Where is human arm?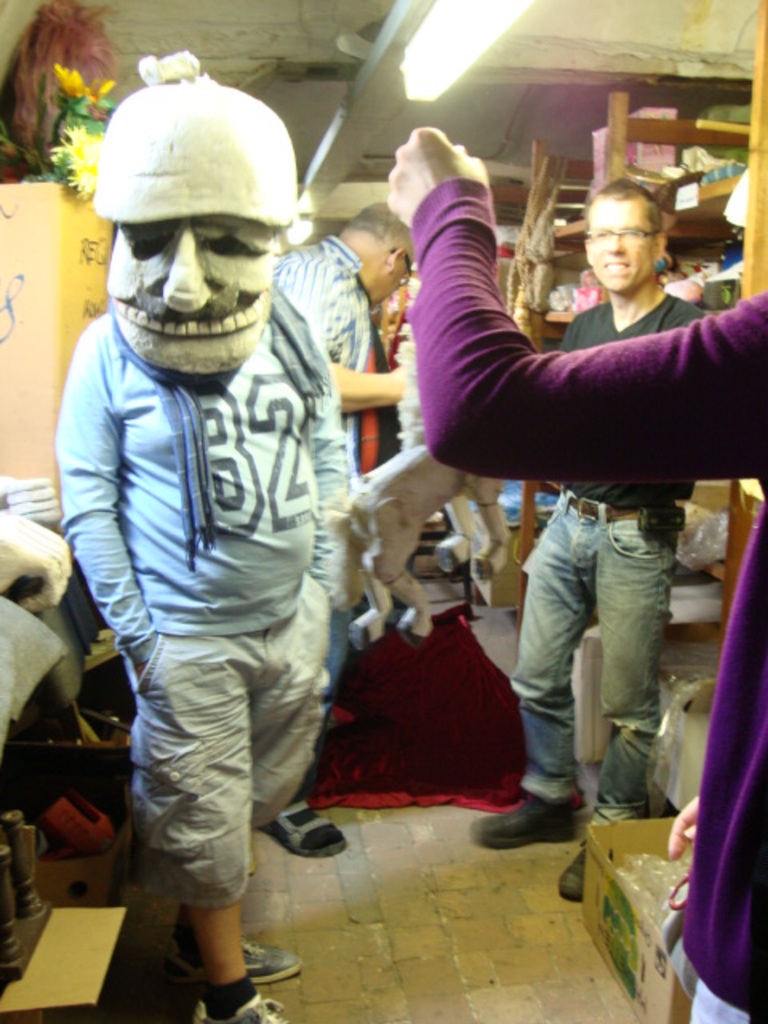
[x1=376, y1=128, x2=766, y2=483].
